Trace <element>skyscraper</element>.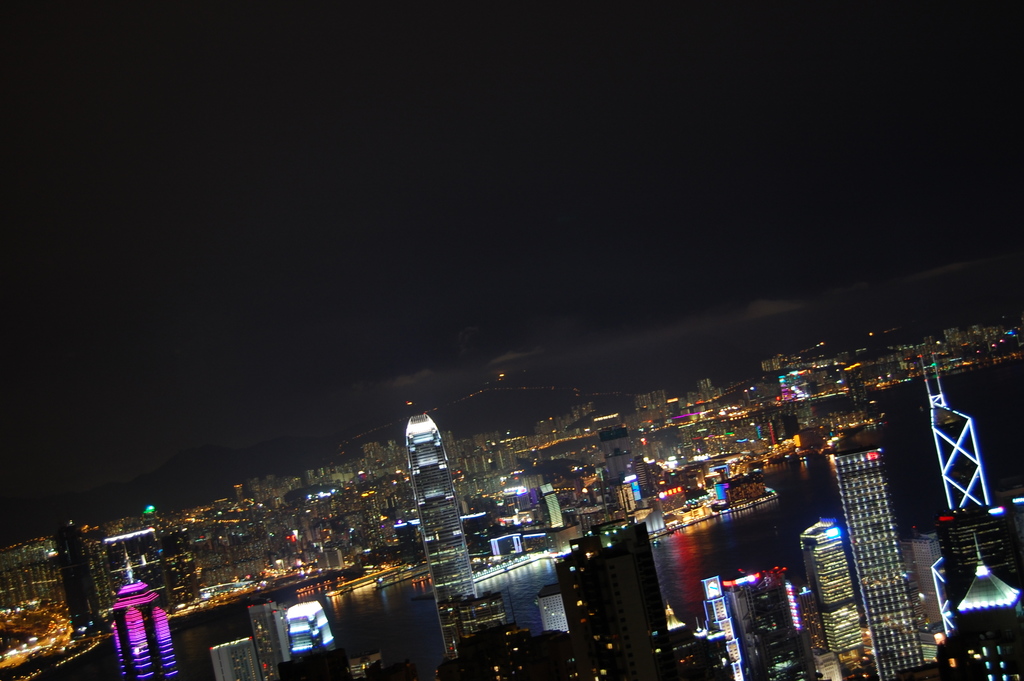
Traced to box(957, 527, 1021, 680).
